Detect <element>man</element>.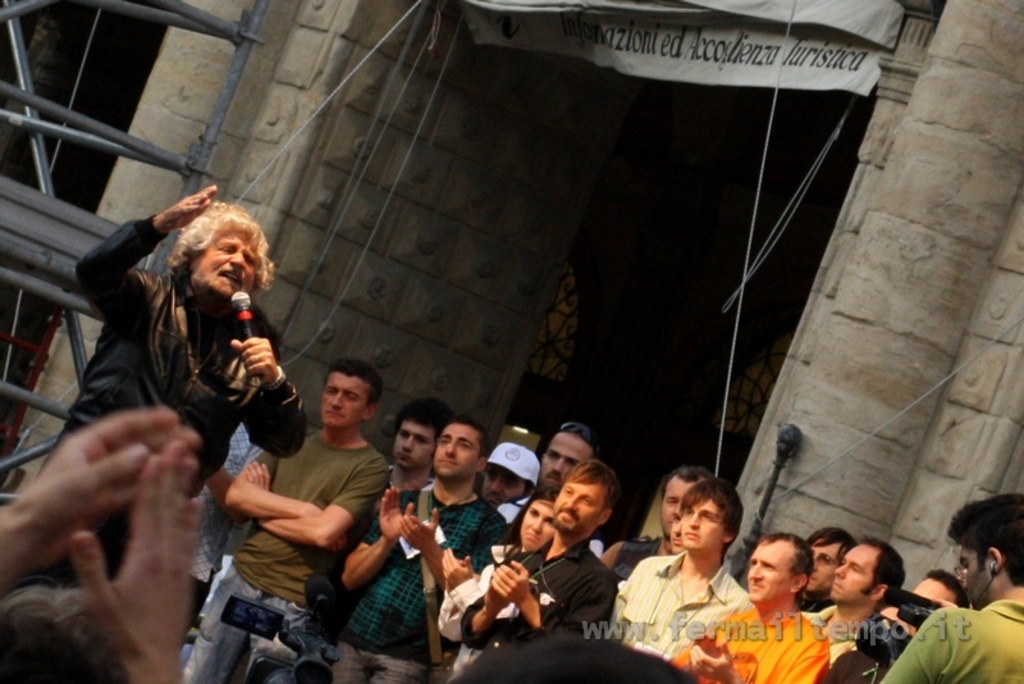
Detected at <bbox>0, 406, 205, 683</bbox>.
